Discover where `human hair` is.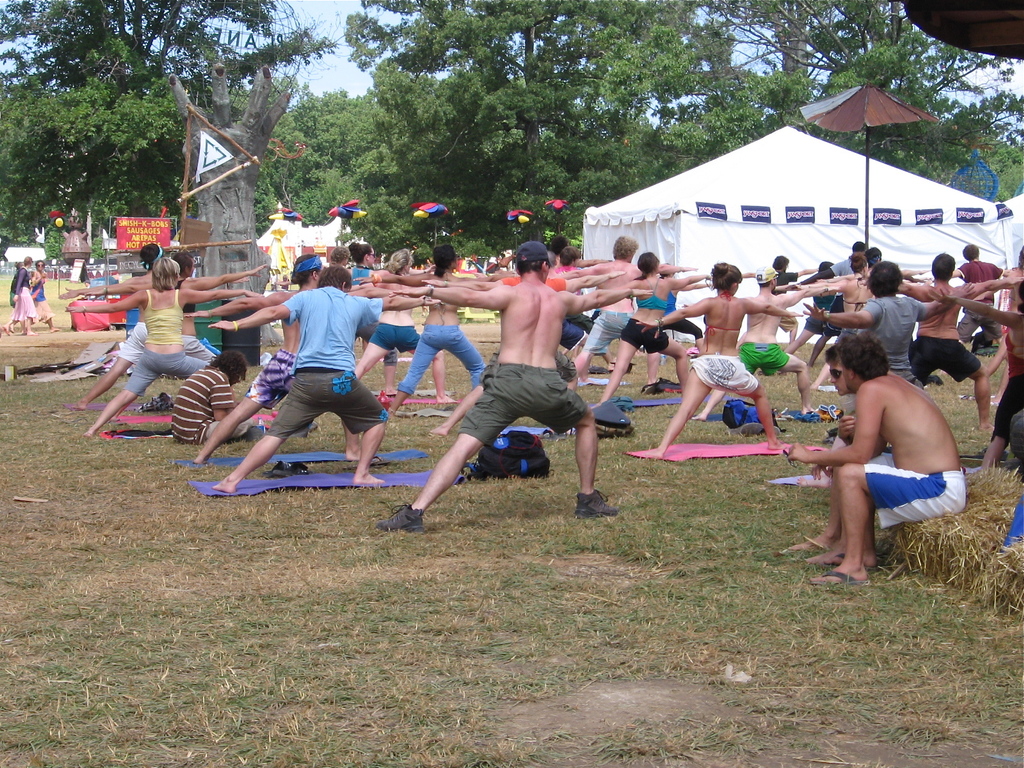
Discovered at 817,259,835,272.
